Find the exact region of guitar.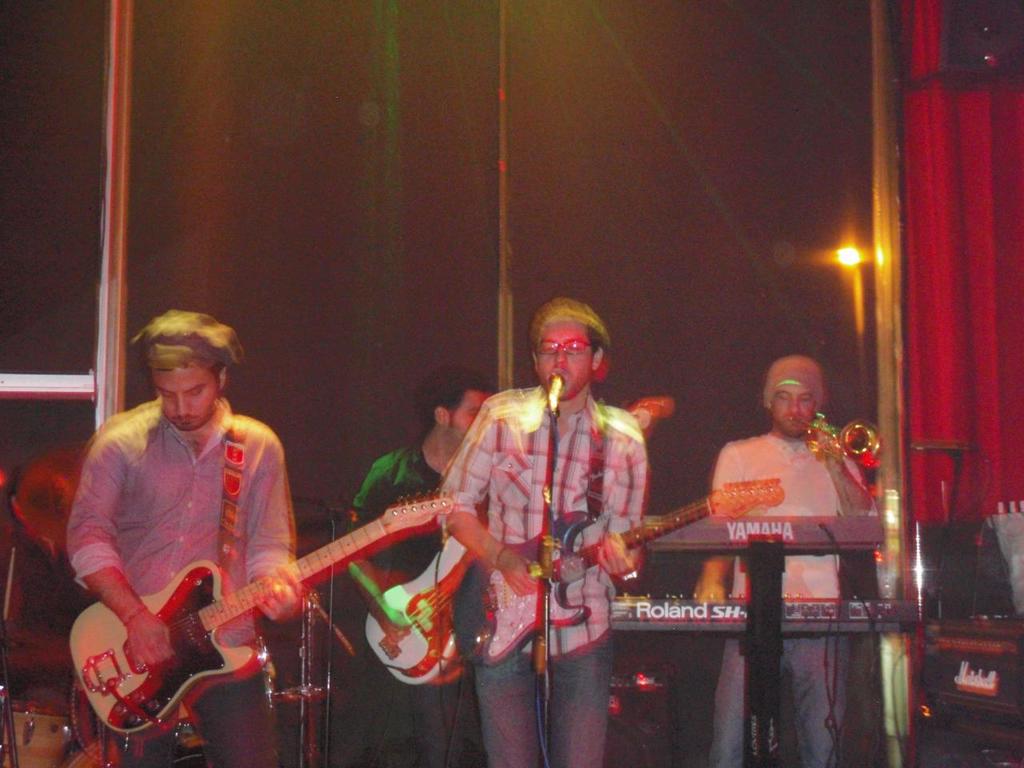
Exact region: crop(60, 474, 487, 741).
